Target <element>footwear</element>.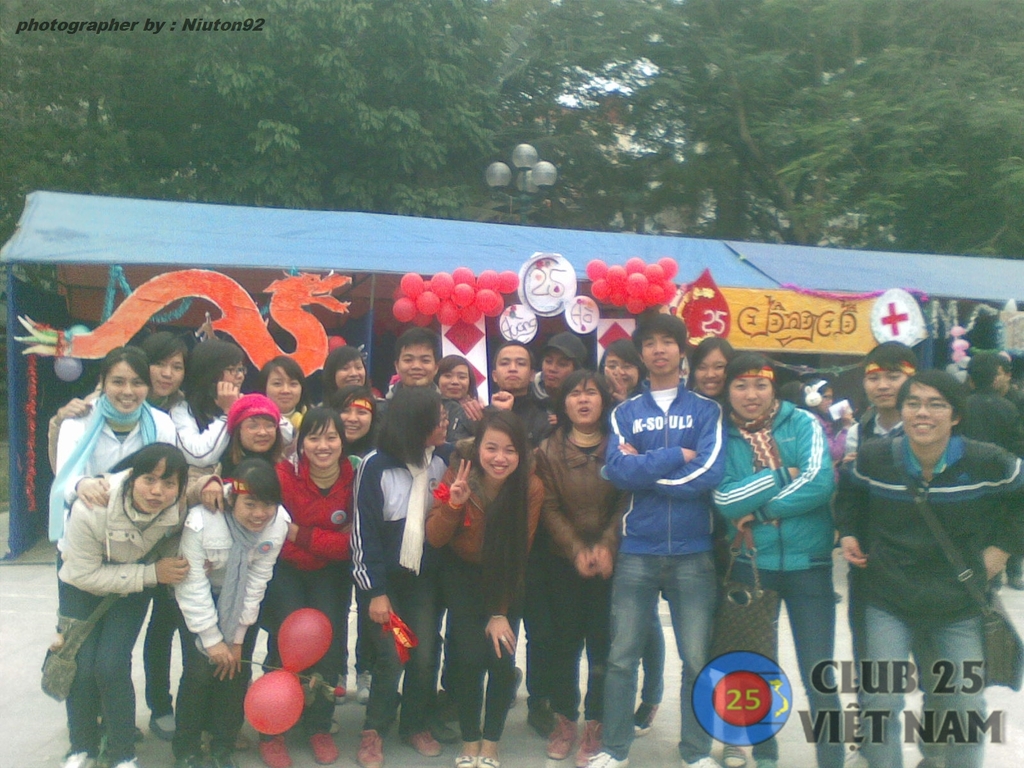
Target region: bbox(629, 698, 664, 737).
